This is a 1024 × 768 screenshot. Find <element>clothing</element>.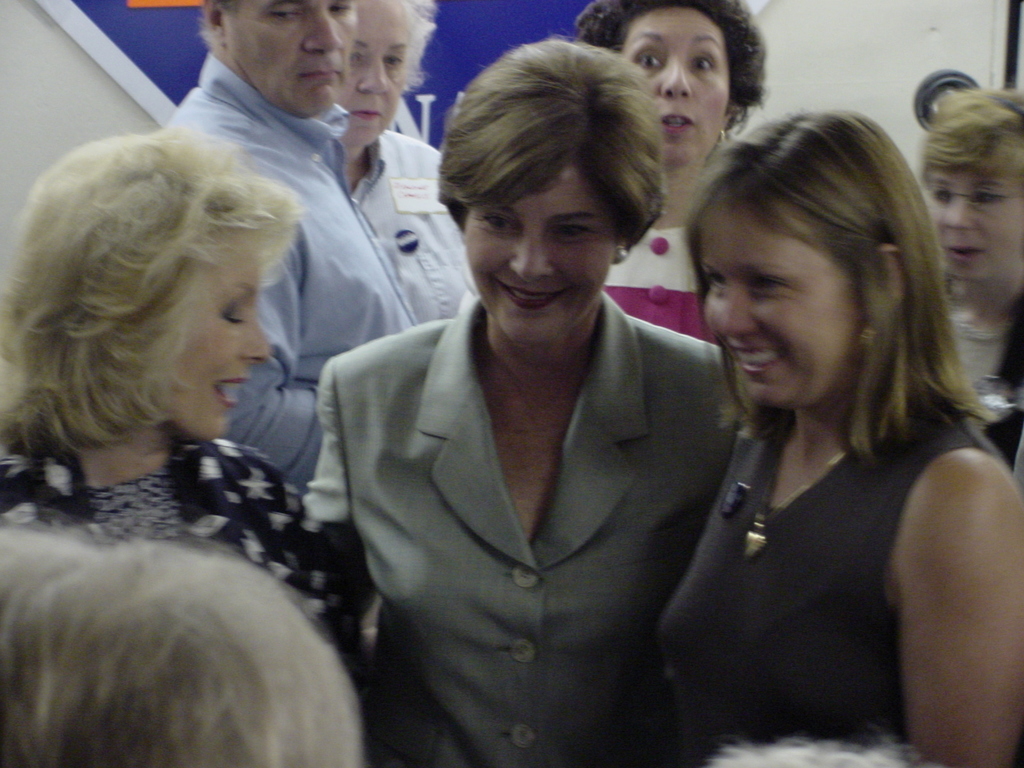
Bounding box: x1=330, y1=124, x2=477, y2=326.
